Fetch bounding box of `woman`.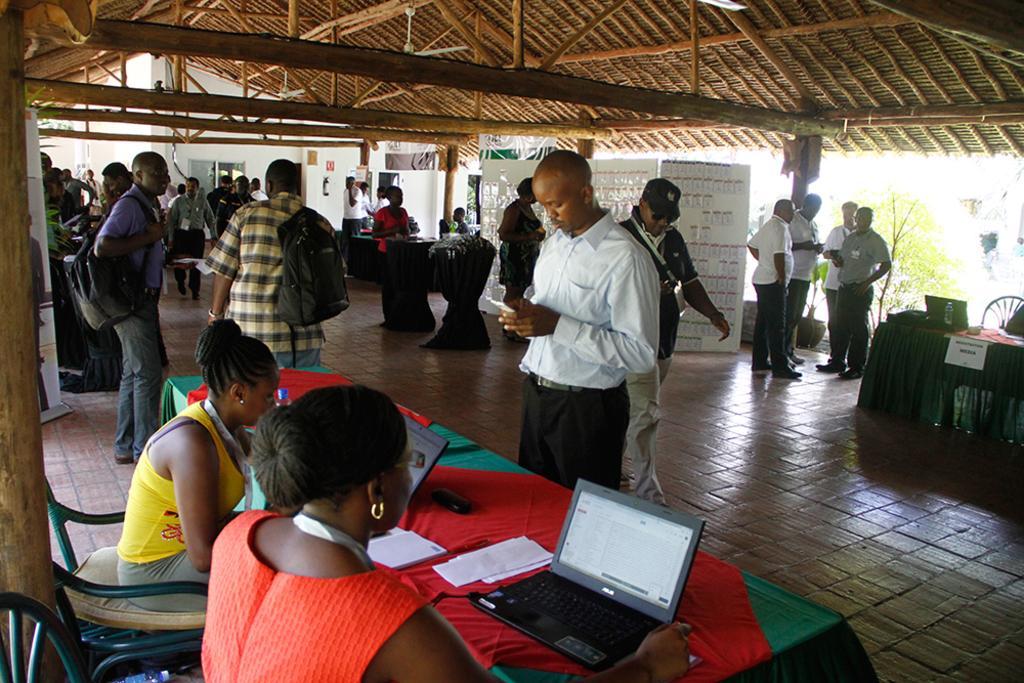
Bbox: left=205, top=381, right=487, bottom=682.
